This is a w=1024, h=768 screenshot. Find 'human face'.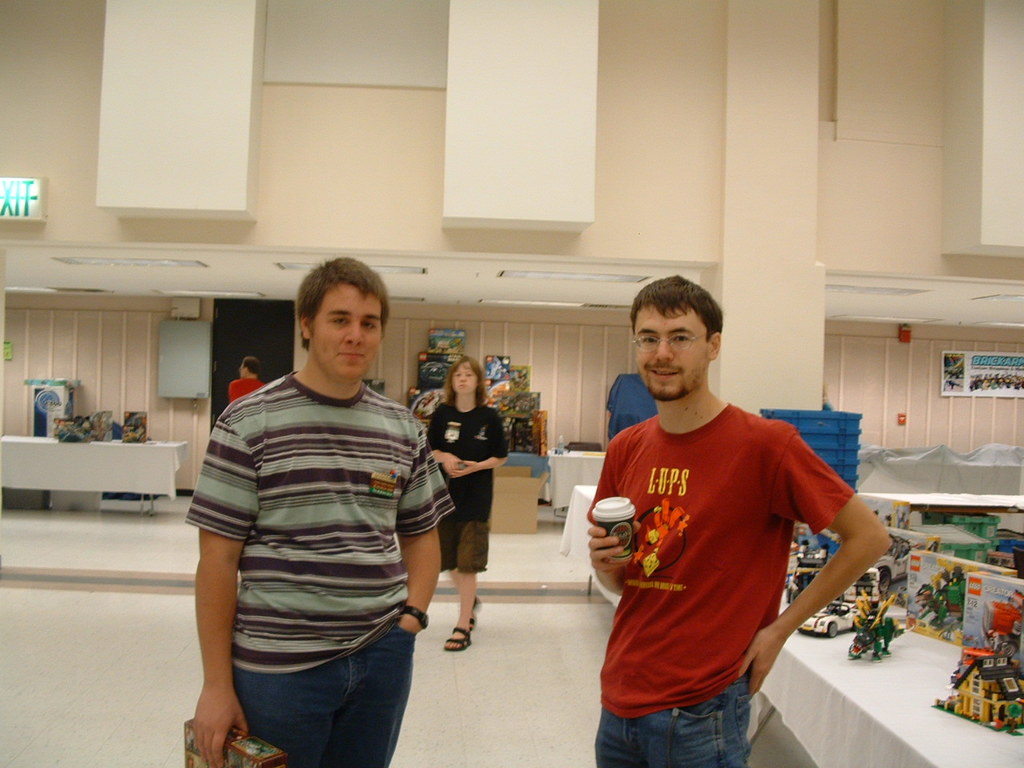
Bounding box: pyautogui.locateOnScreen(312, 281, 390, 379).
